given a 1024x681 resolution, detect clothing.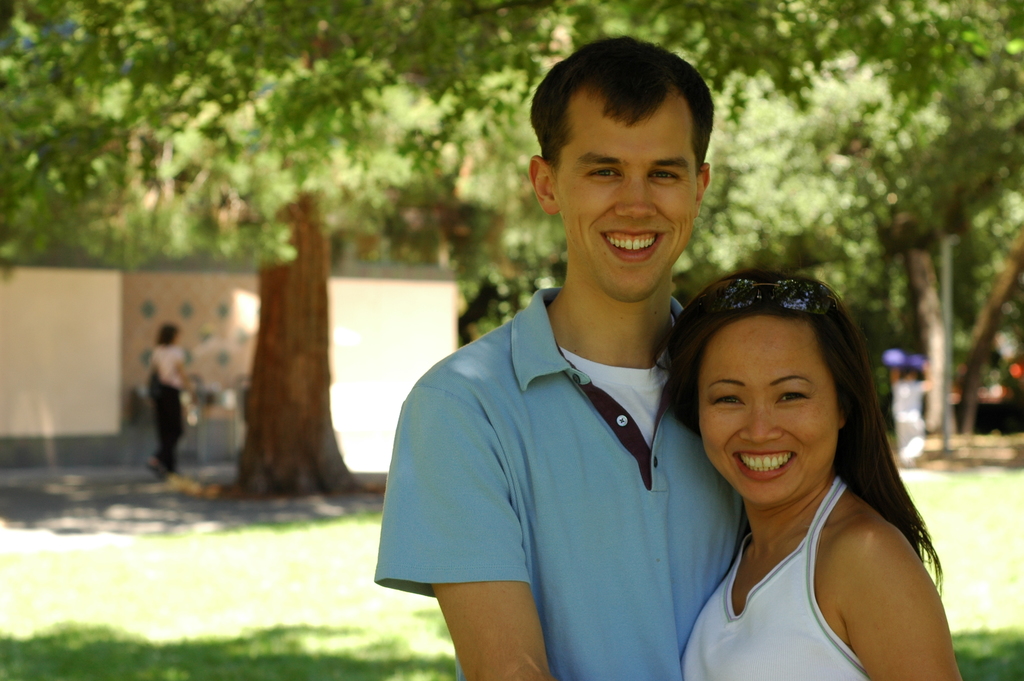
bbox=(891, 377, 929, 471).
